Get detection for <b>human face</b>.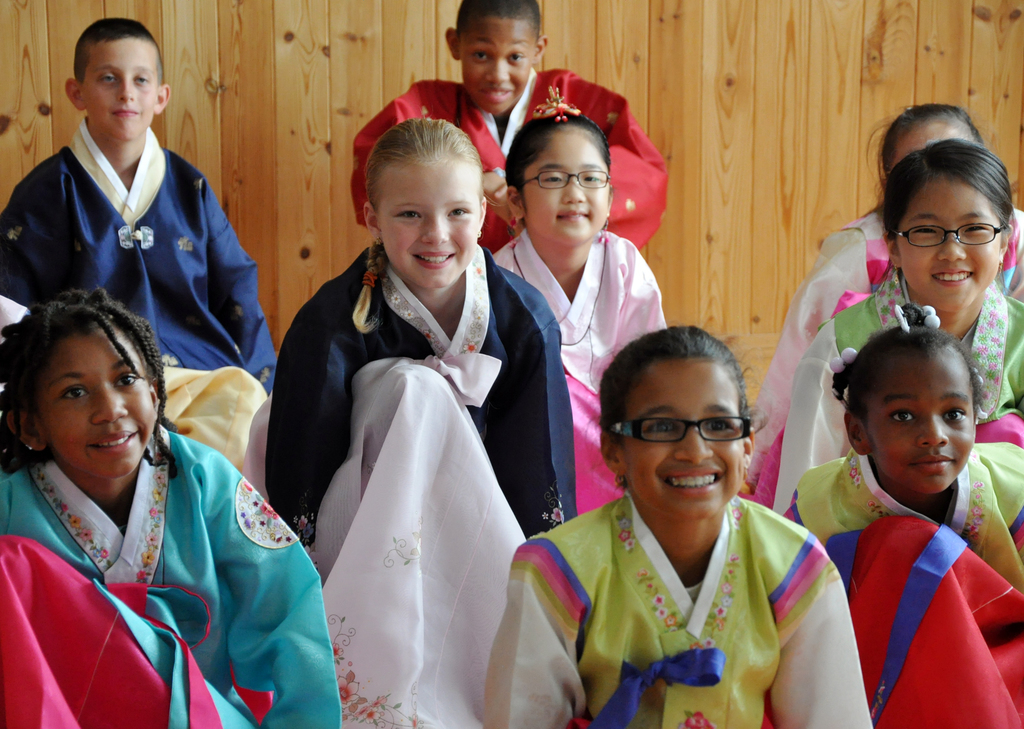
Detection: (x1=373, y1=150, x2=481, y2=289).
